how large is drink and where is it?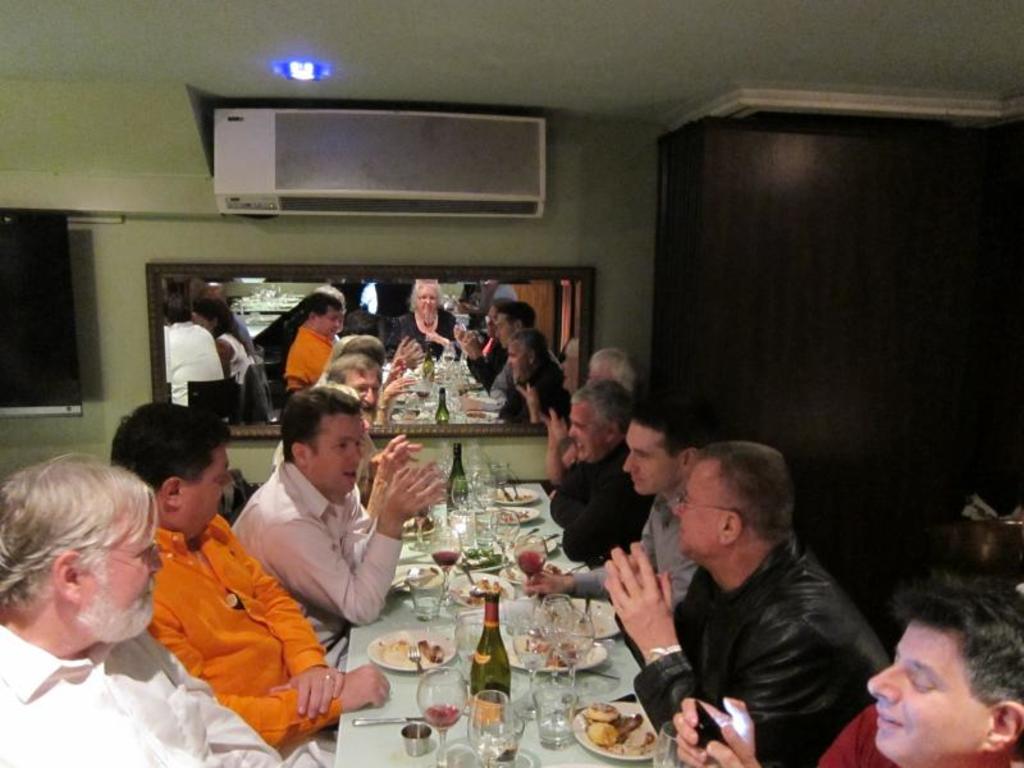
Bounding box: l=468, t=637, r=517, b=698.
